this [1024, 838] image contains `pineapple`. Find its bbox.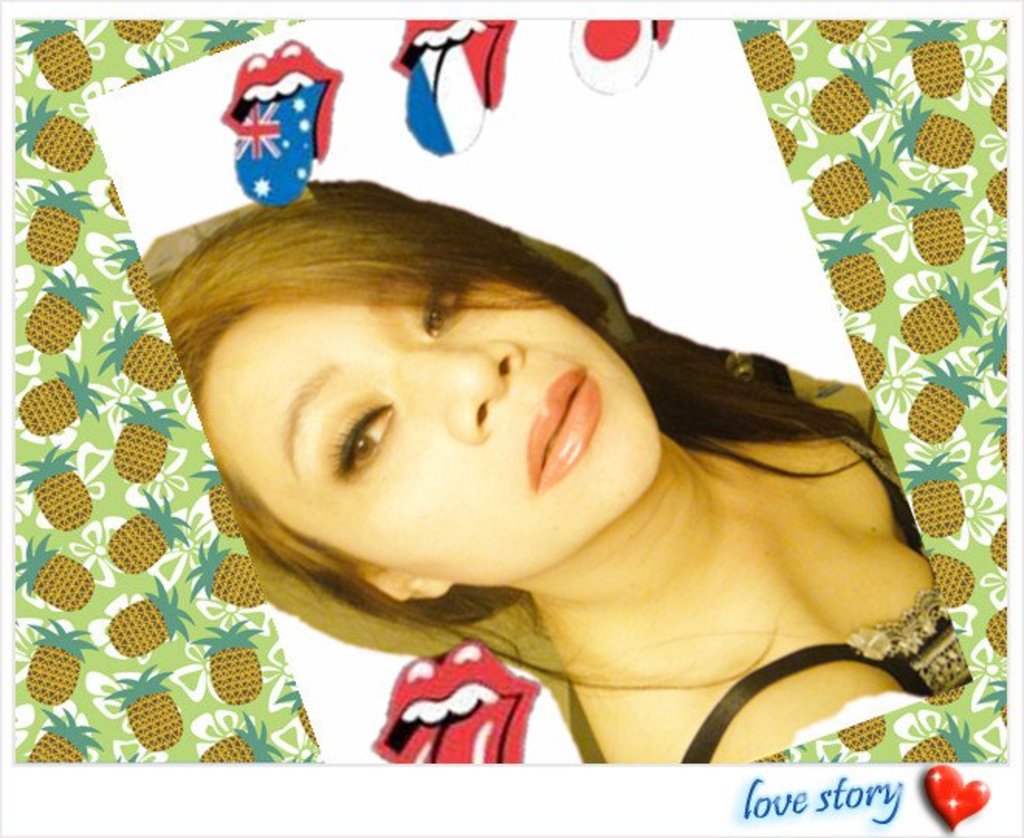
(892, 87, 982, 163).
